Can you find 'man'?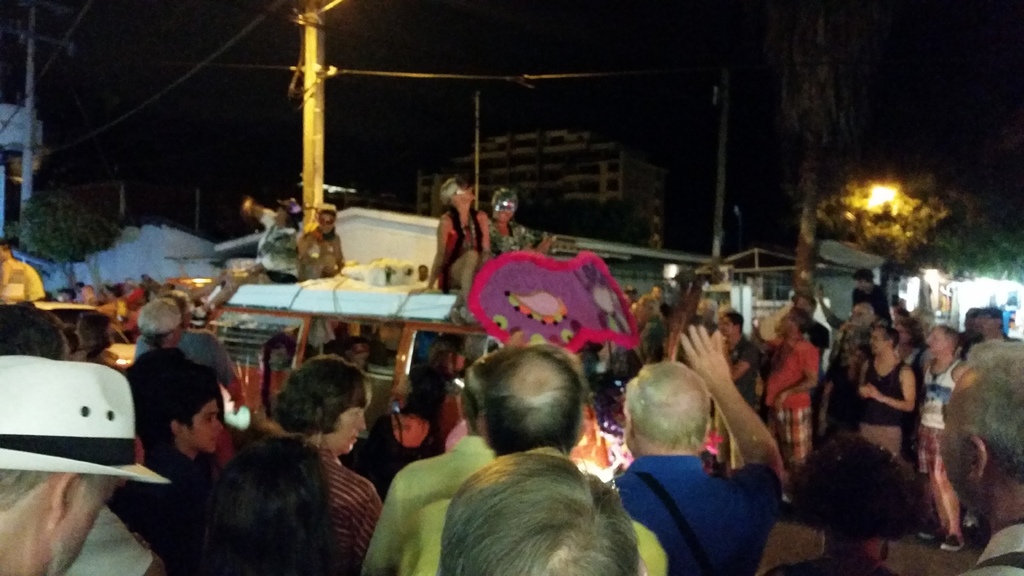
Yes, bounding box: box=[957, 310, 1023, 364].
